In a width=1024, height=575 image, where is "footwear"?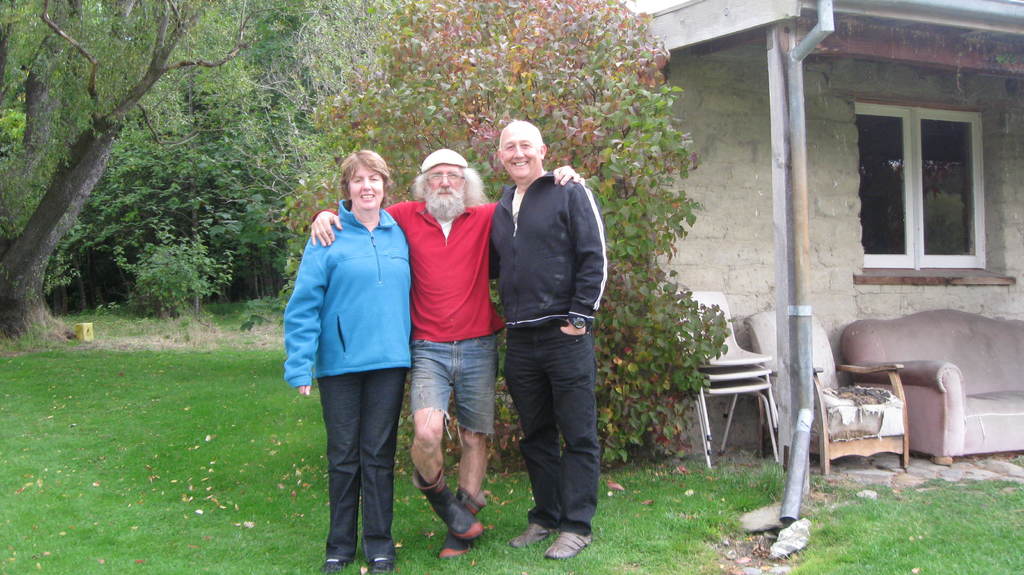
322 554 347 574.
